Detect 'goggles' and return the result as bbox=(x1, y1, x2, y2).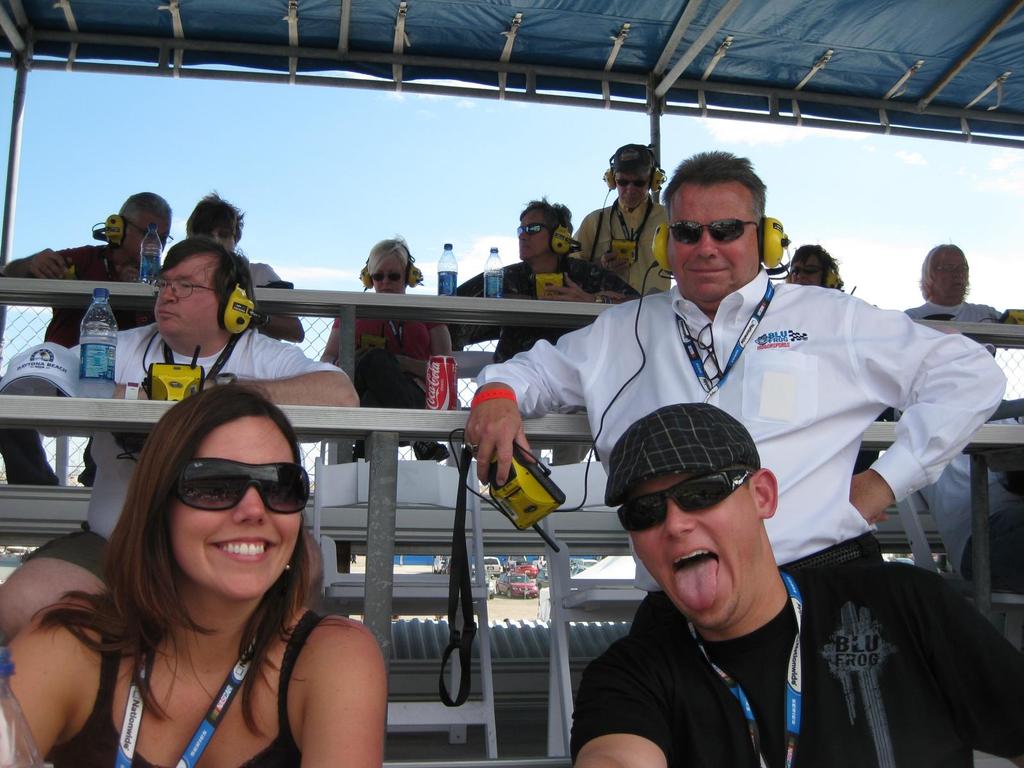
bbox=(611, 470, 749, 527).
